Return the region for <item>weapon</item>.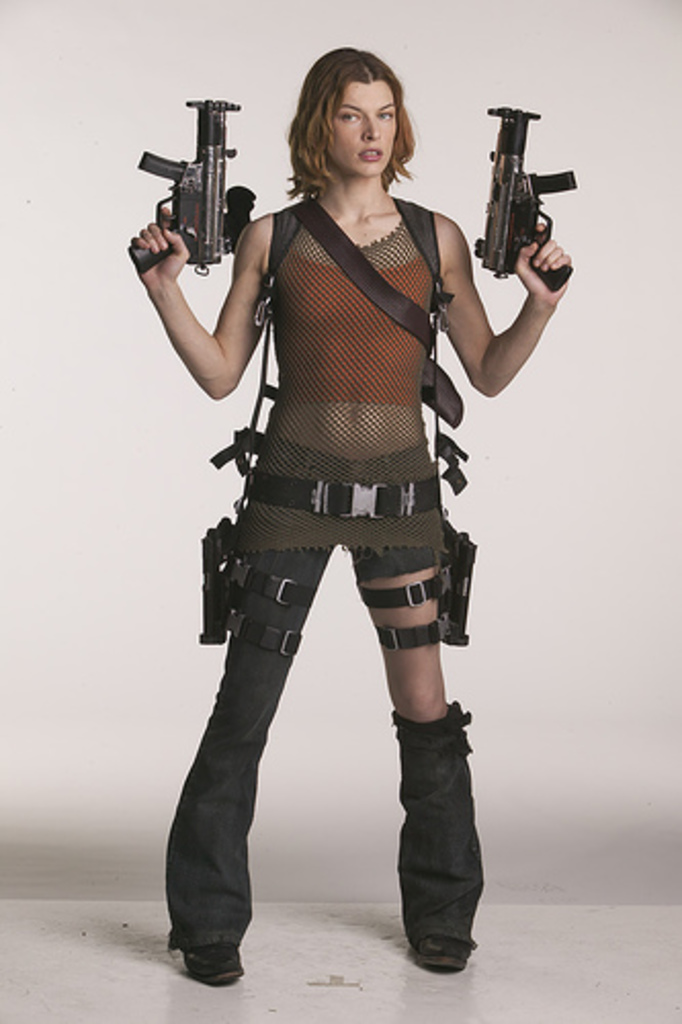
469,106,582,307.
